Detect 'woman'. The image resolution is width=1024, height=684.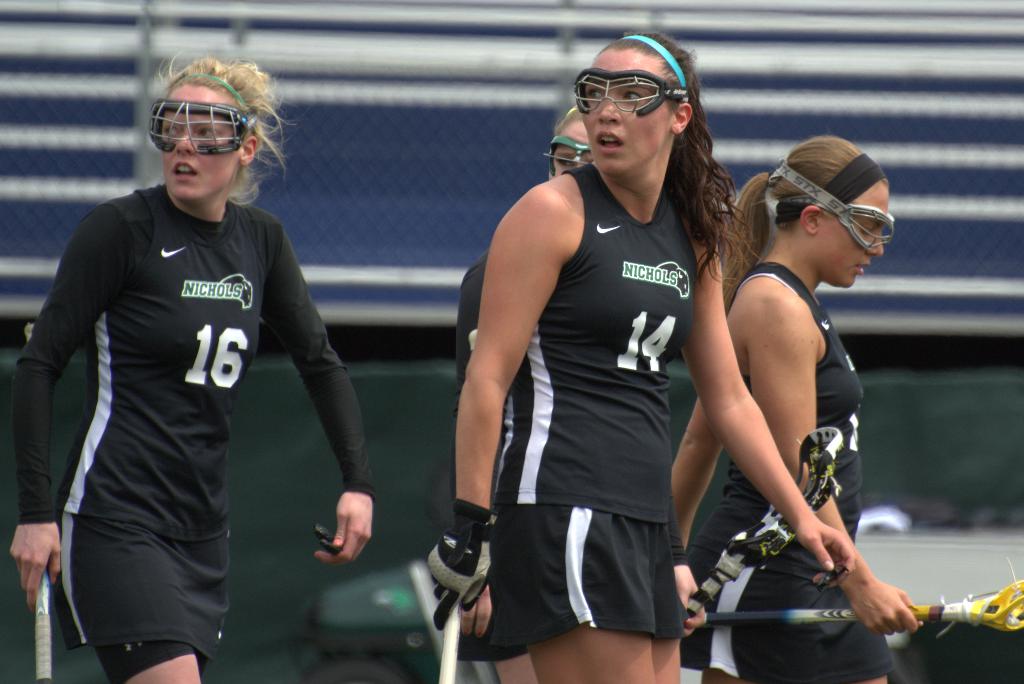
bbox=[454, 102, 605, 683].
